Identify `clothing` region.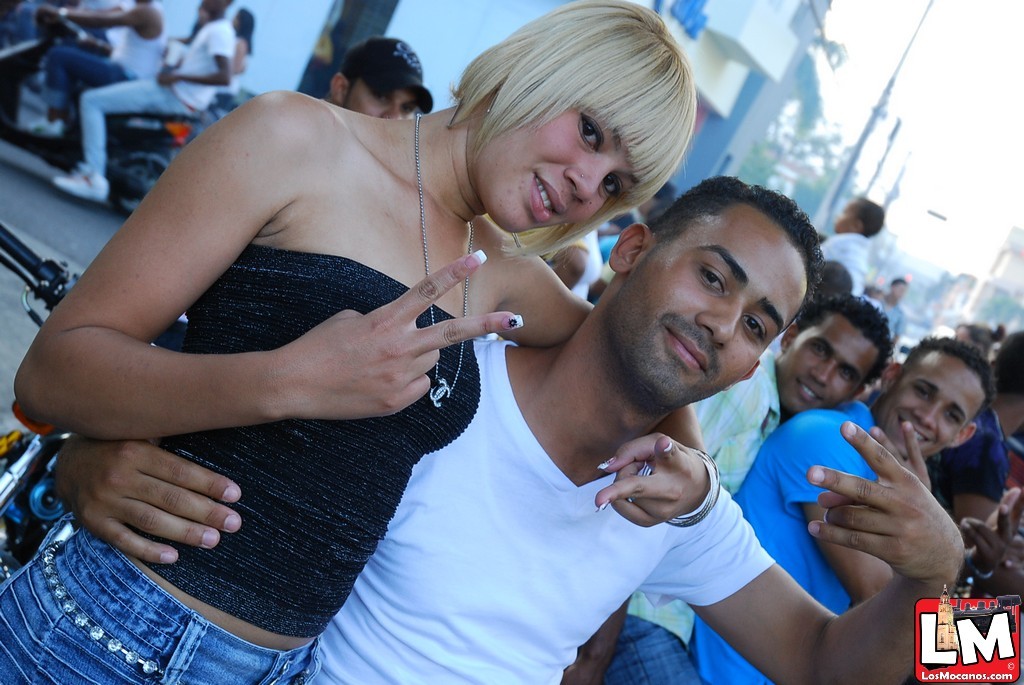
Region: l=115, t=3, r=171, b=88.
